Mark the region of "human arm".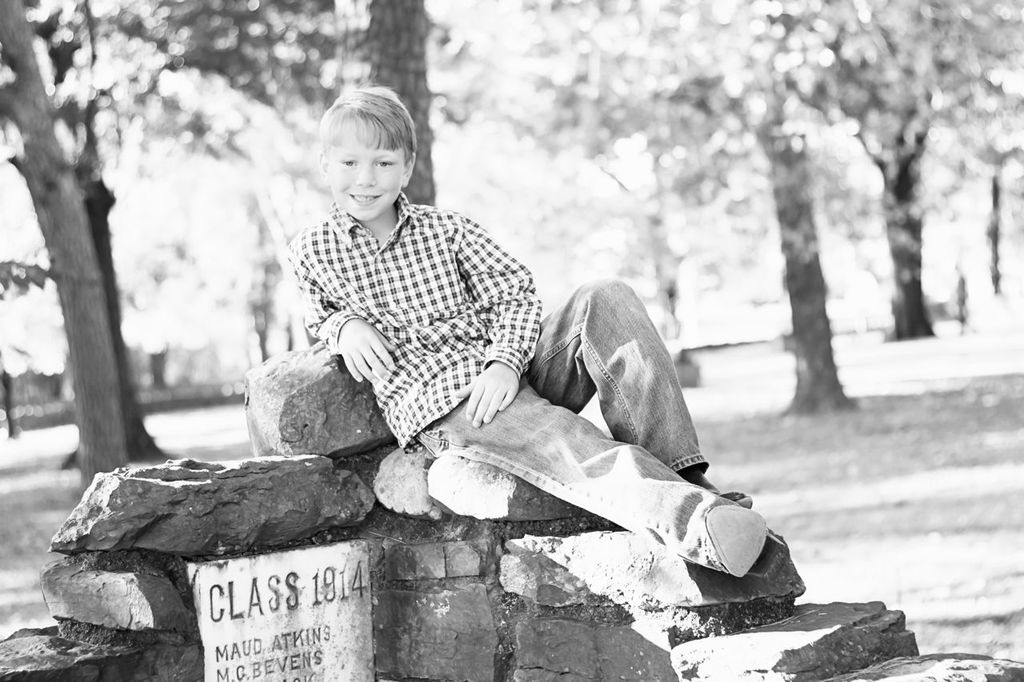
Region: 450,209,542,428.
